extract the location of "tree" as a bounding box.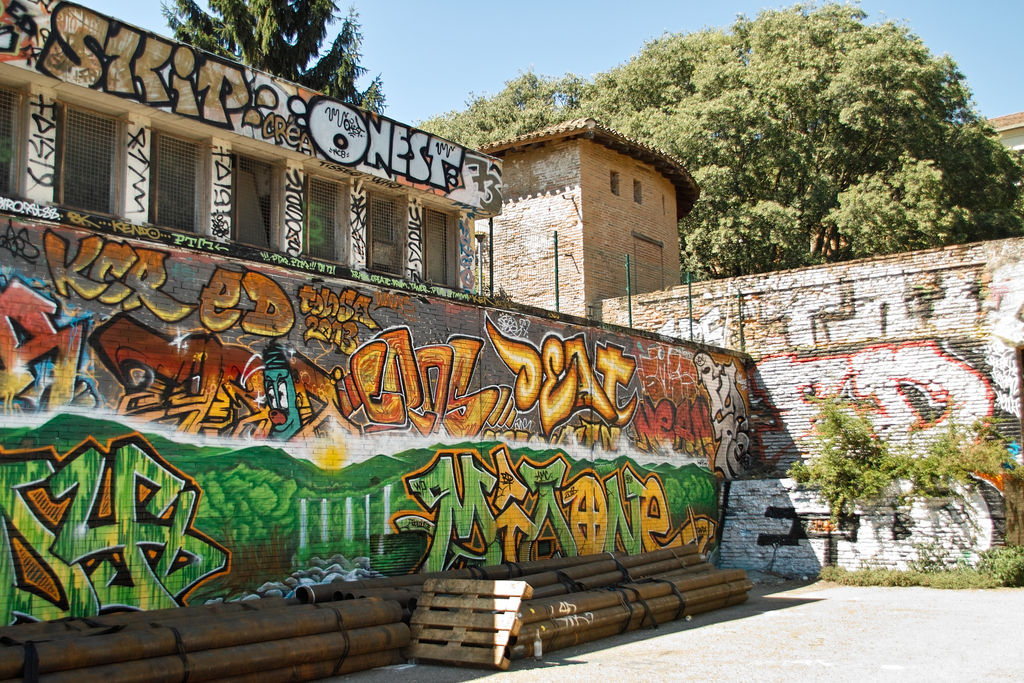
(159, 0, 390, 119).
